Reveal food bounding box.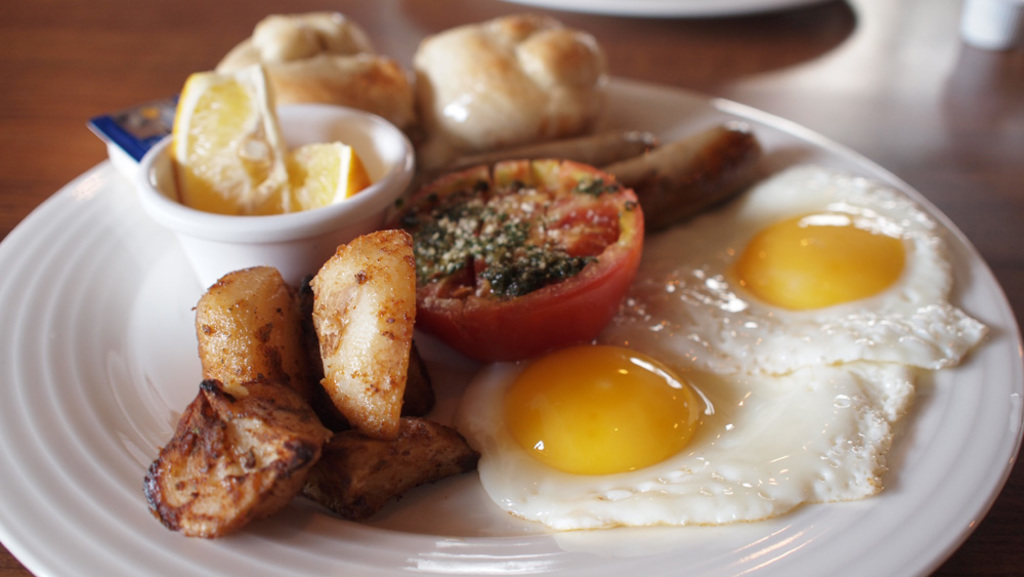
Revealed: 413/16/606/81.
